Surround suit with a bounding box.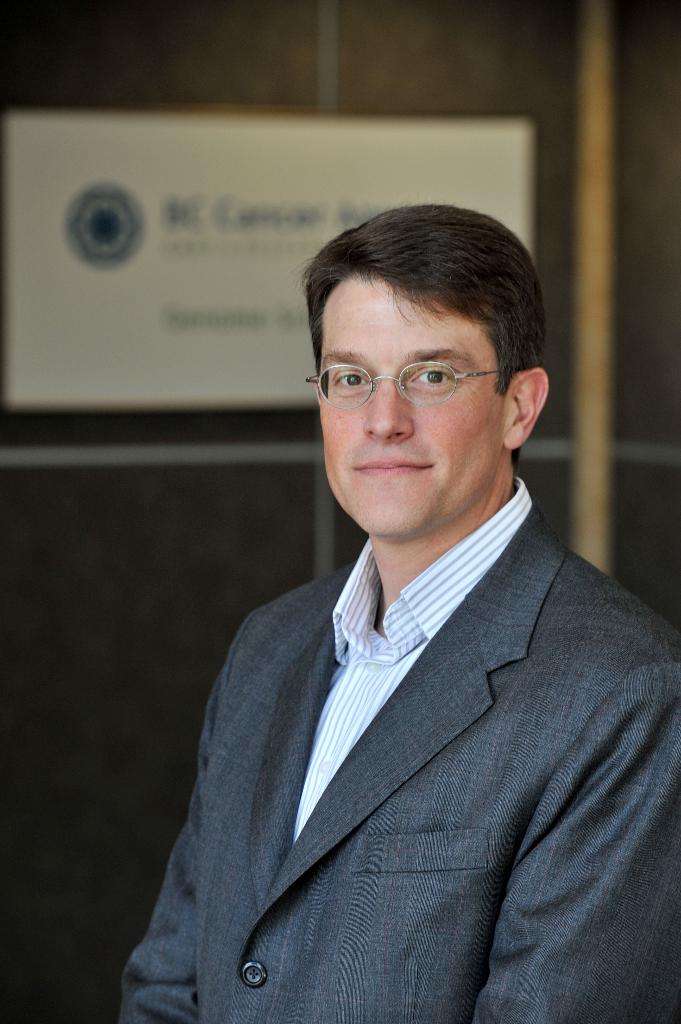
<box>118,461,662,1023</box>.
